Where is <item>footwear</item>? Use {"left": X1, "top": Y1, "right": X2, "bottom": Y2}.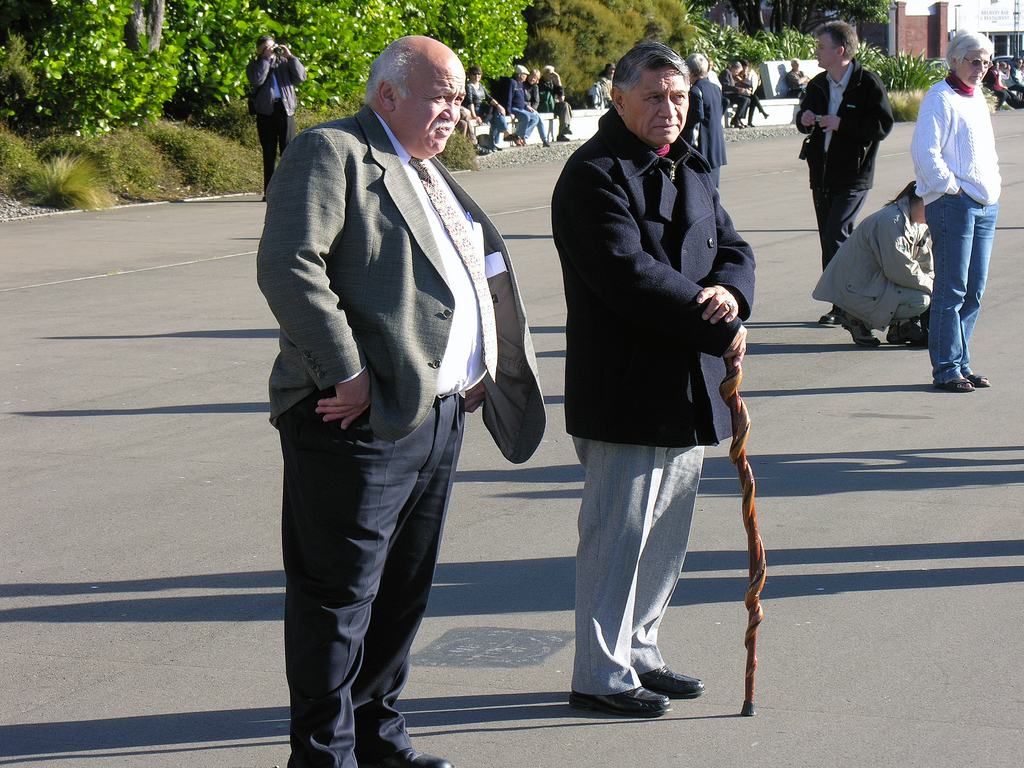
{"left": 561, "top": 684, "right": 673, "bottom": 716}.
